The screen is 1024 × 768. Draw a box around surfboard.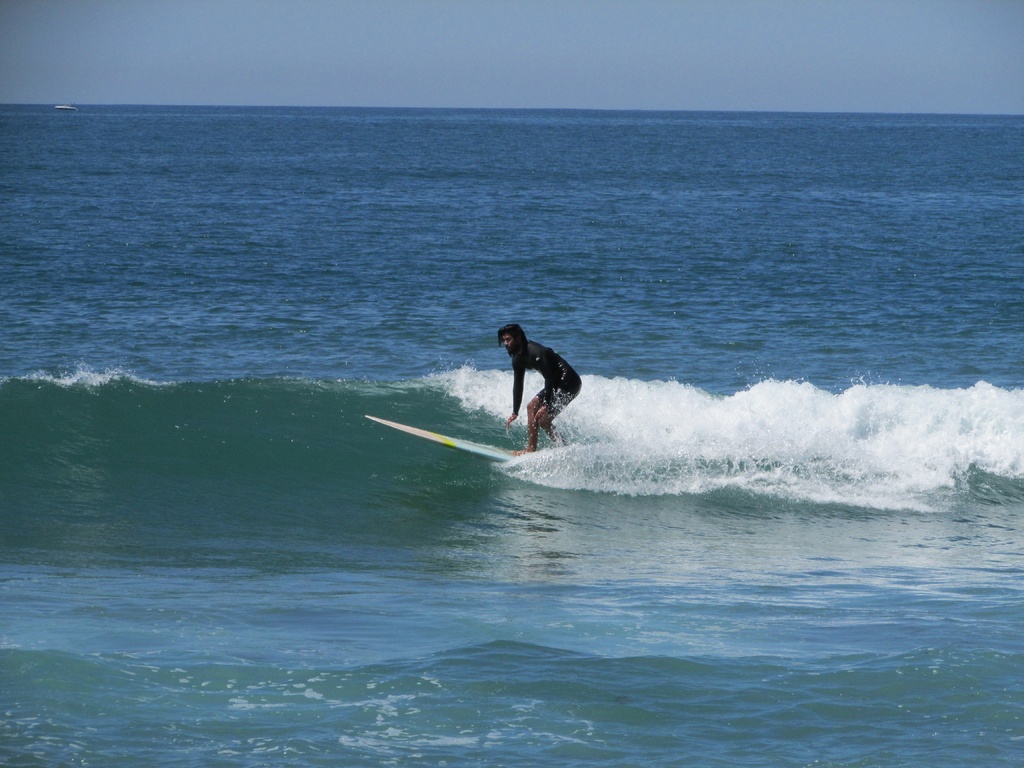
364,415,524,465.
